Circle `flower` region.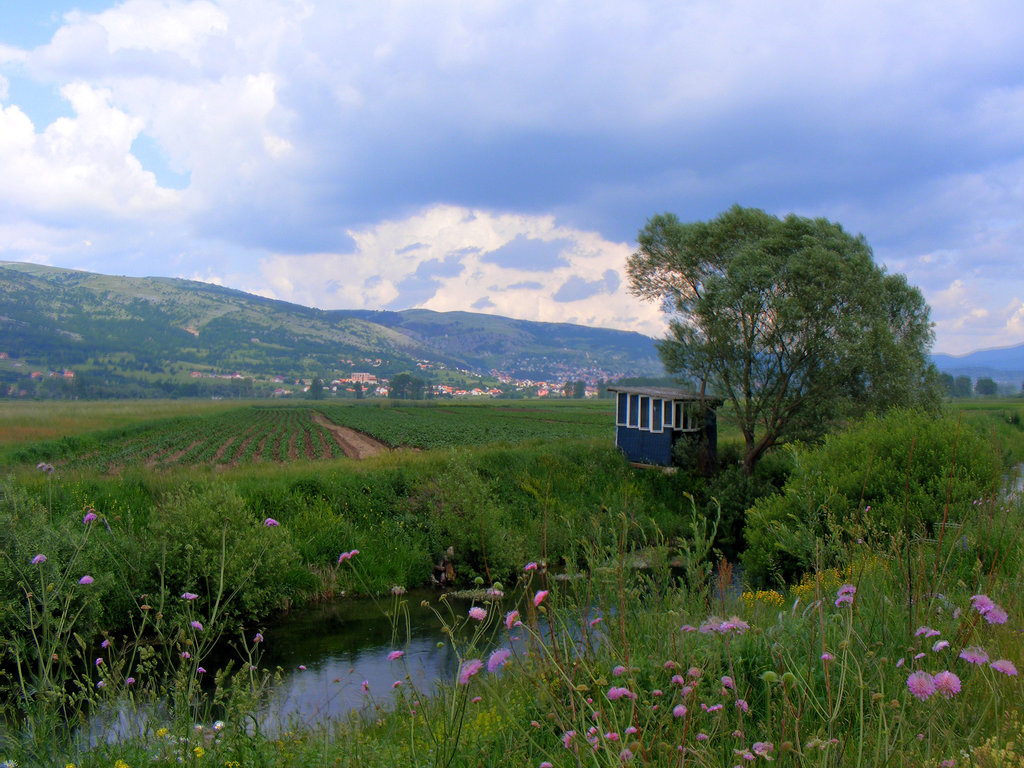
Region: l=834, t=583, r=858, b=596.
